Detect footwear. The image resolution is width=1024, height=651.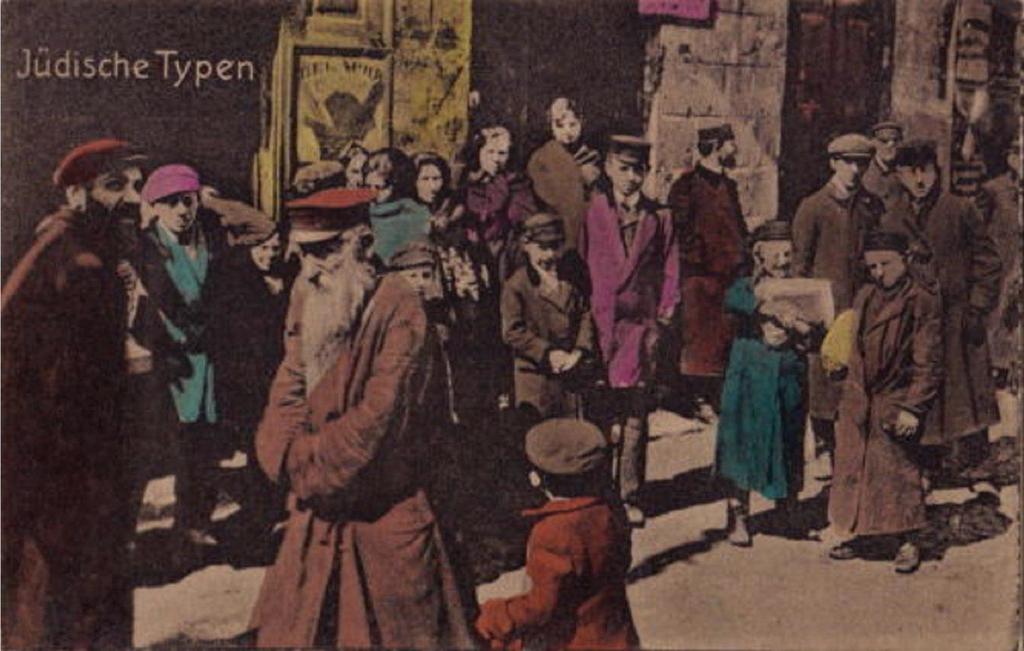
[829, 536, 879, 562].
